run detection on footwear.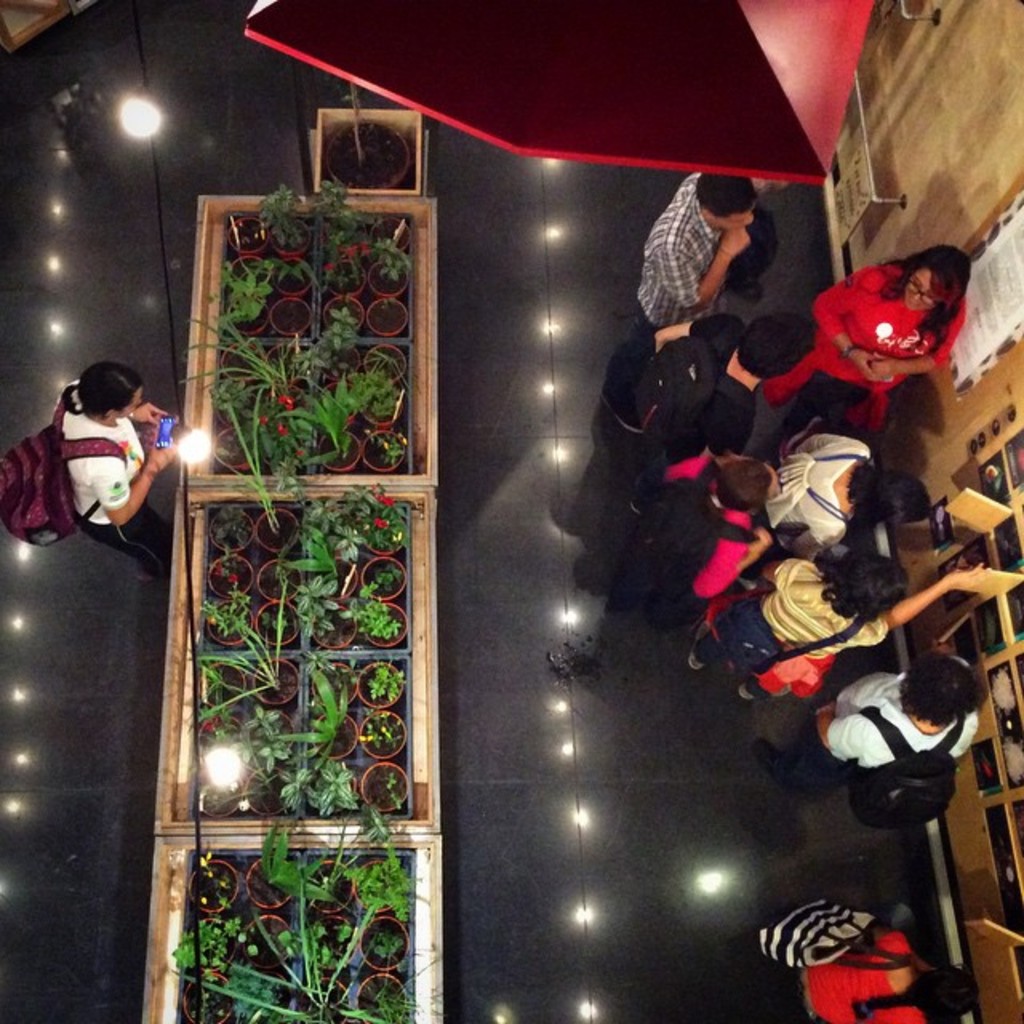
Result: [635, 486, 653, 514].
